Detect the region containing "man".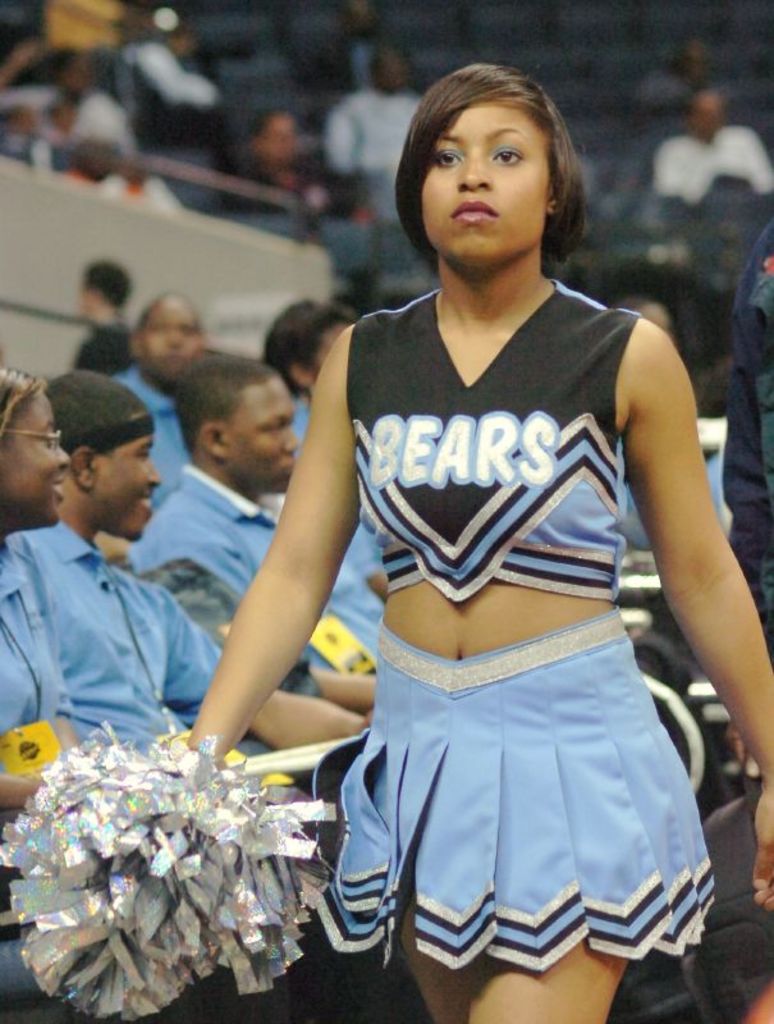
618:289:737:550.
